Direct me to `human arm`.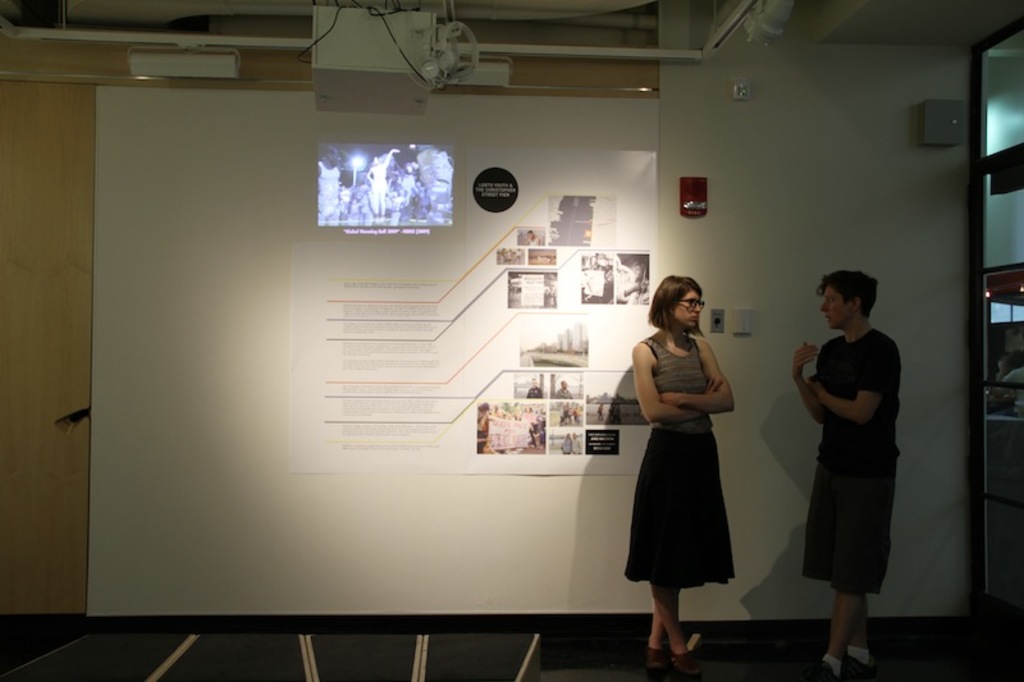
Direction: x1=806 y1=333 x2=891 y2=421.
